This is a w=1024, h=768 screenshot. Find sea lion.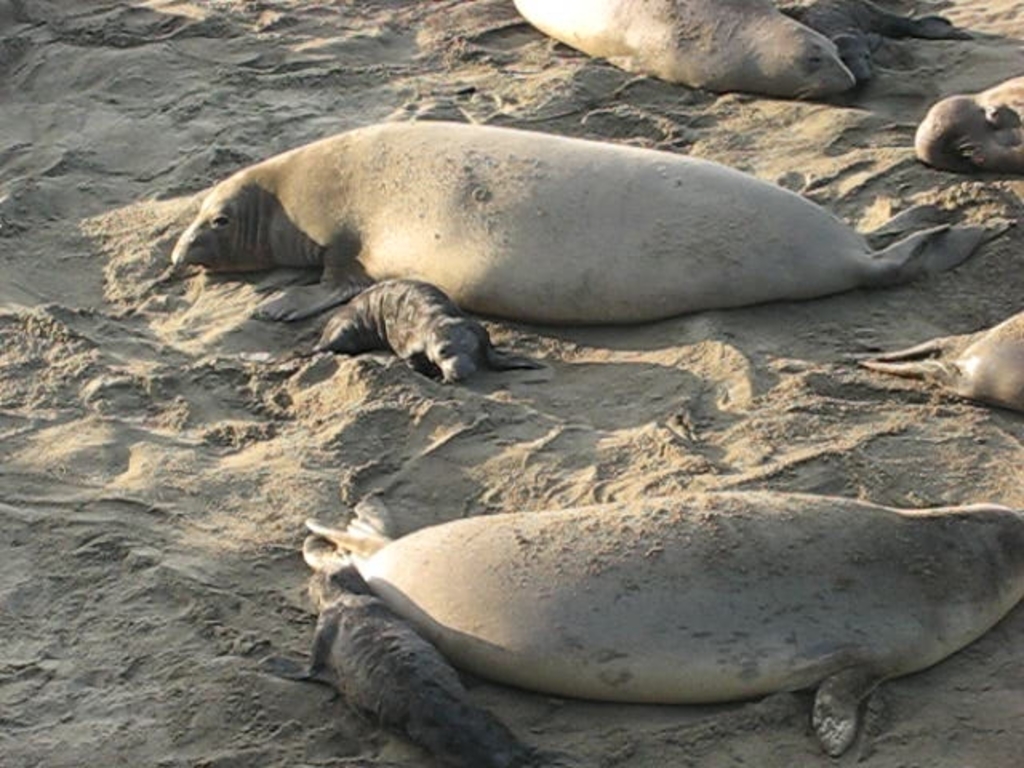
Bounding box: 795,0,866,78.
